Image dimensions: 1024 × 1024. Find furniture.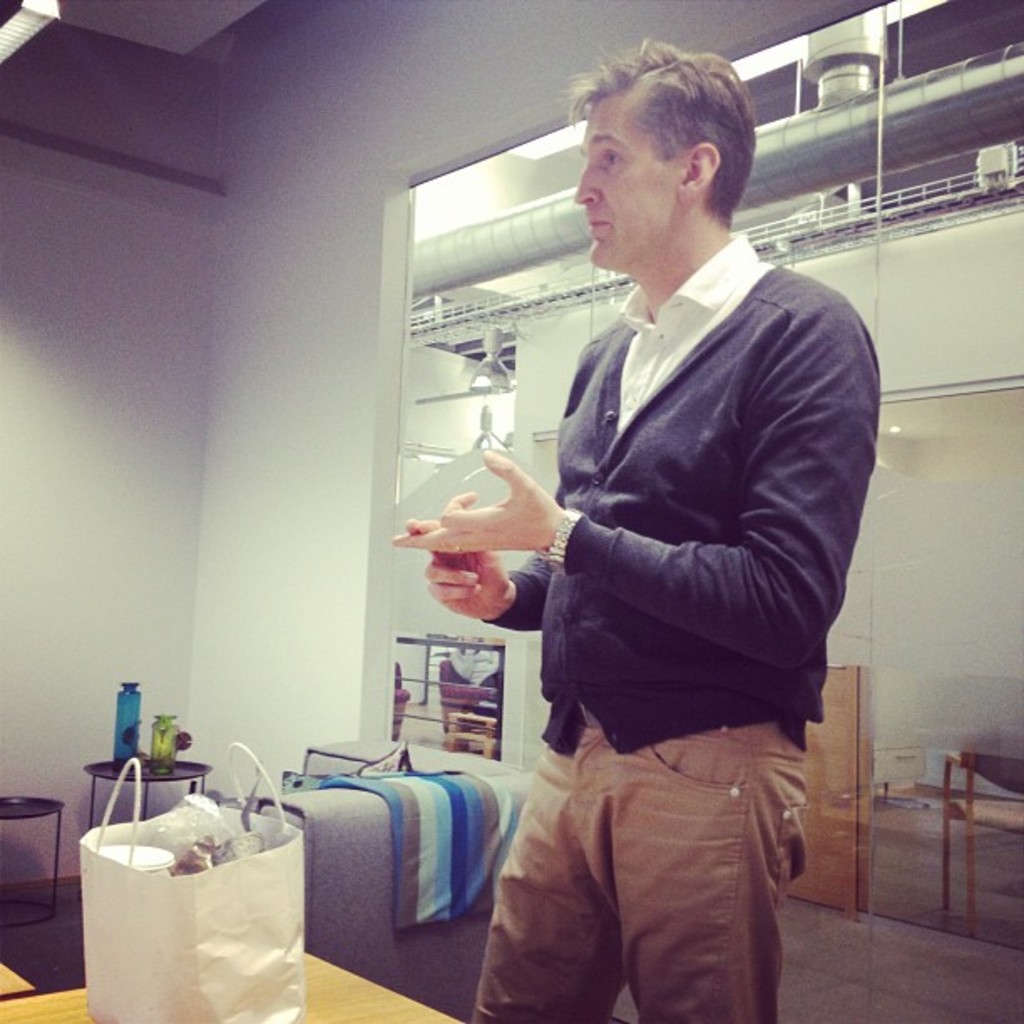
{"x1": 0, "y1": 942, "x2": 447, "y2": 1022}.
